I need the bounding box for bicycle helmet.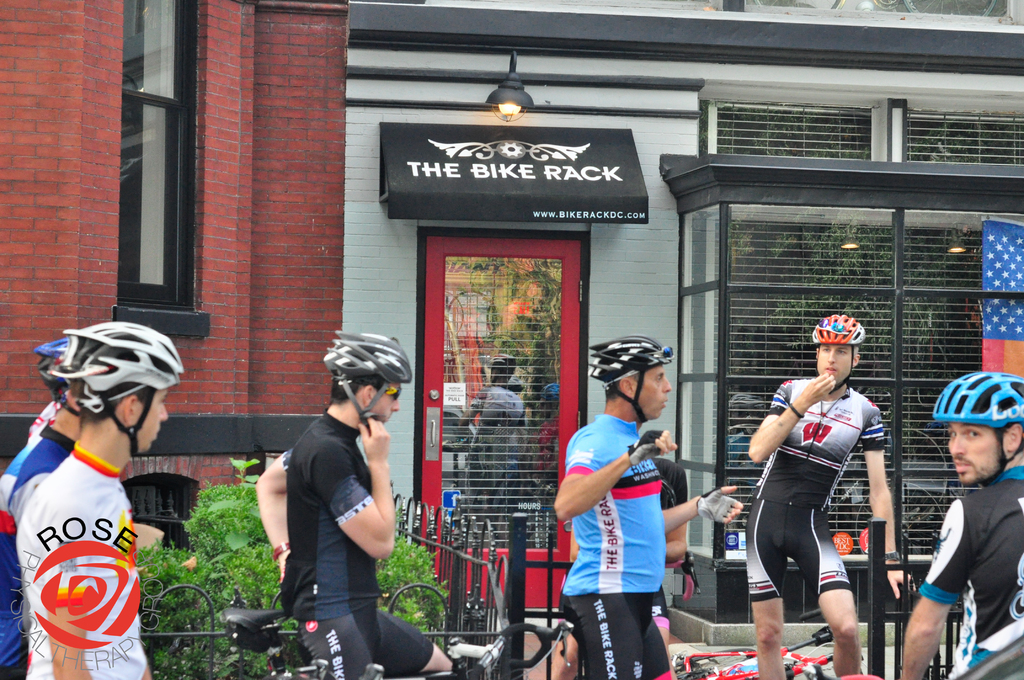
Here it is: region(337, 328, 405, 425).
